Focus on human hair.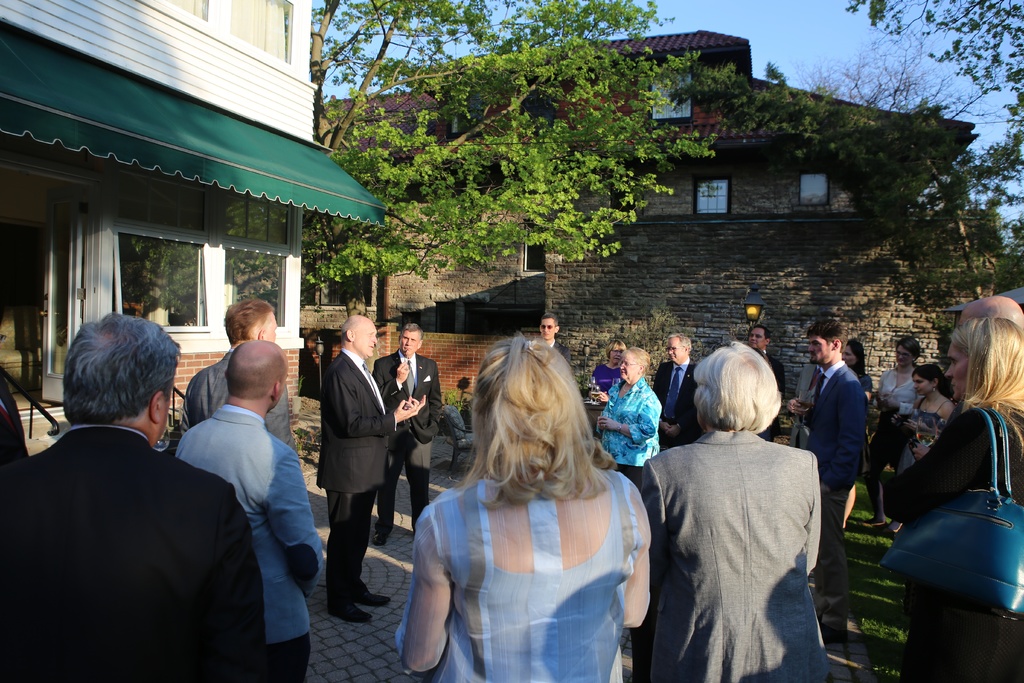
Focused at 668,333,691,352.
